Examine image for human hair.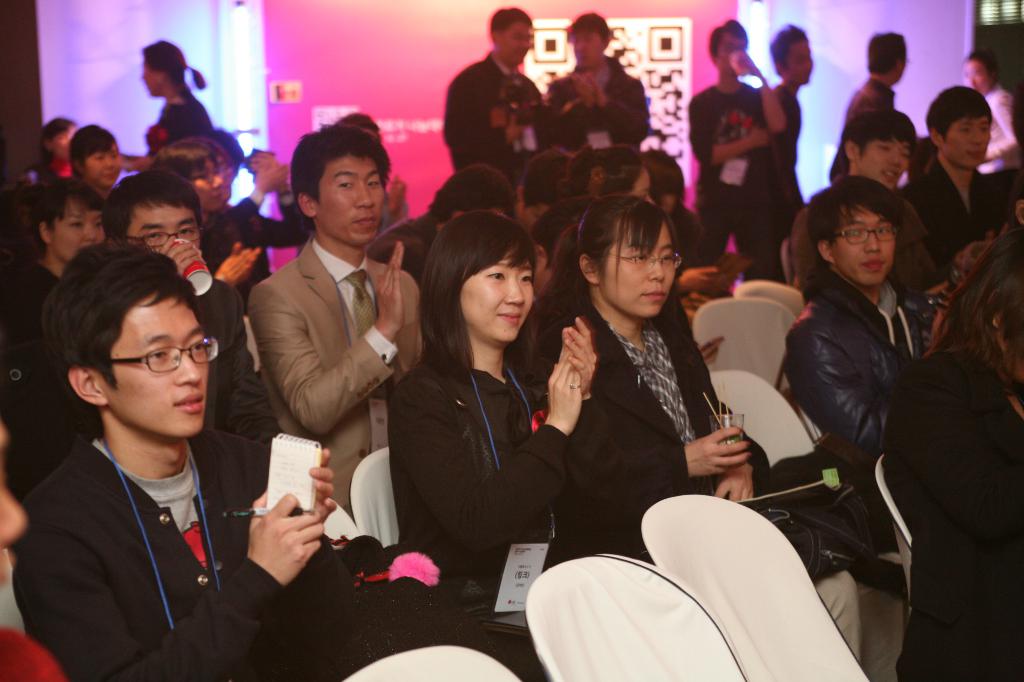
Examination result: detection(29, 172, 106, 258).
